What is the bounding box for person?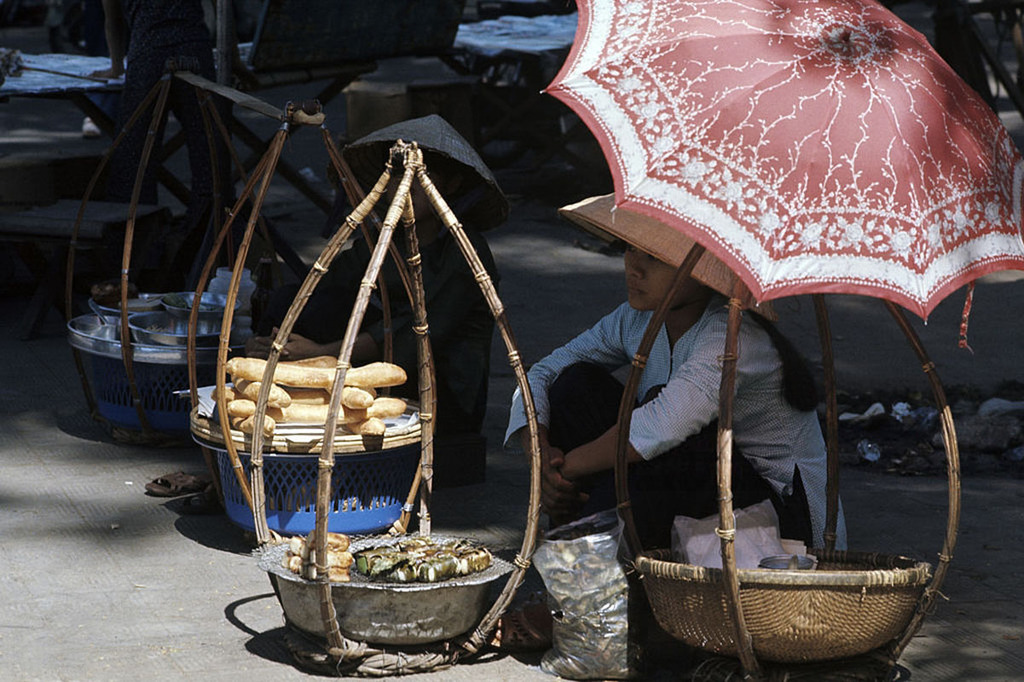
(511, 232, 858, 558).
